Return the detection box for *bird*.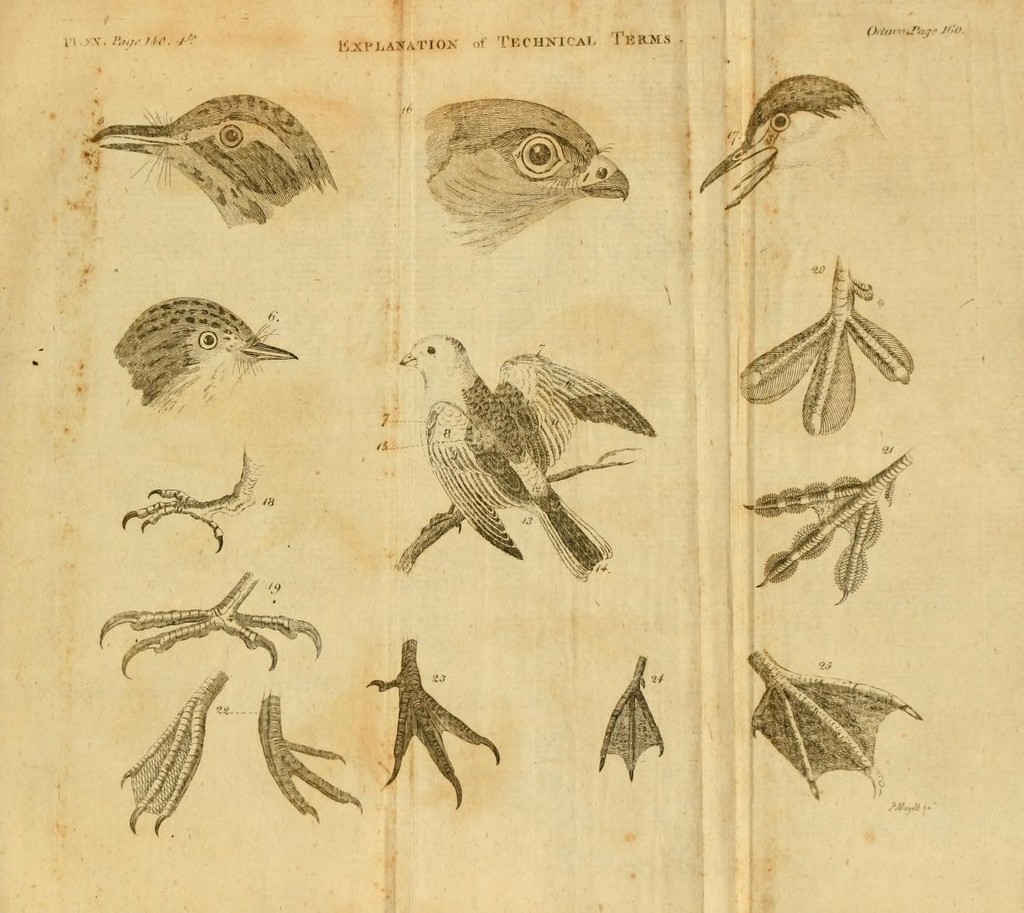
{"x1": 86, "y1": 91, "x2": 335, "y2": 234}.
